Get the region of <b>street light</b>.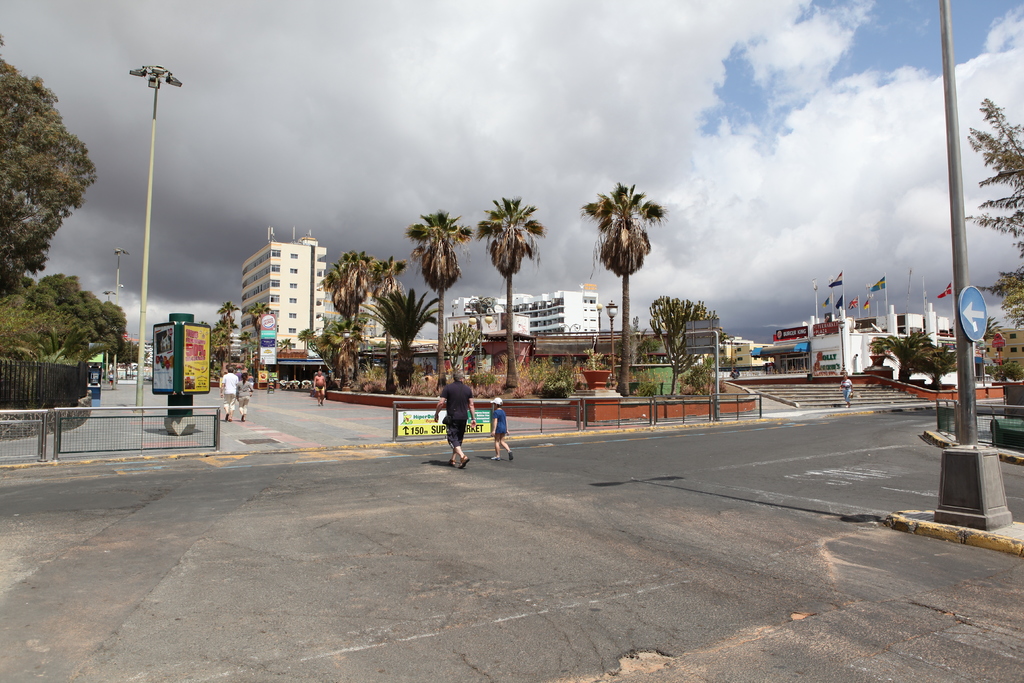
110, 241, 130, 311.
